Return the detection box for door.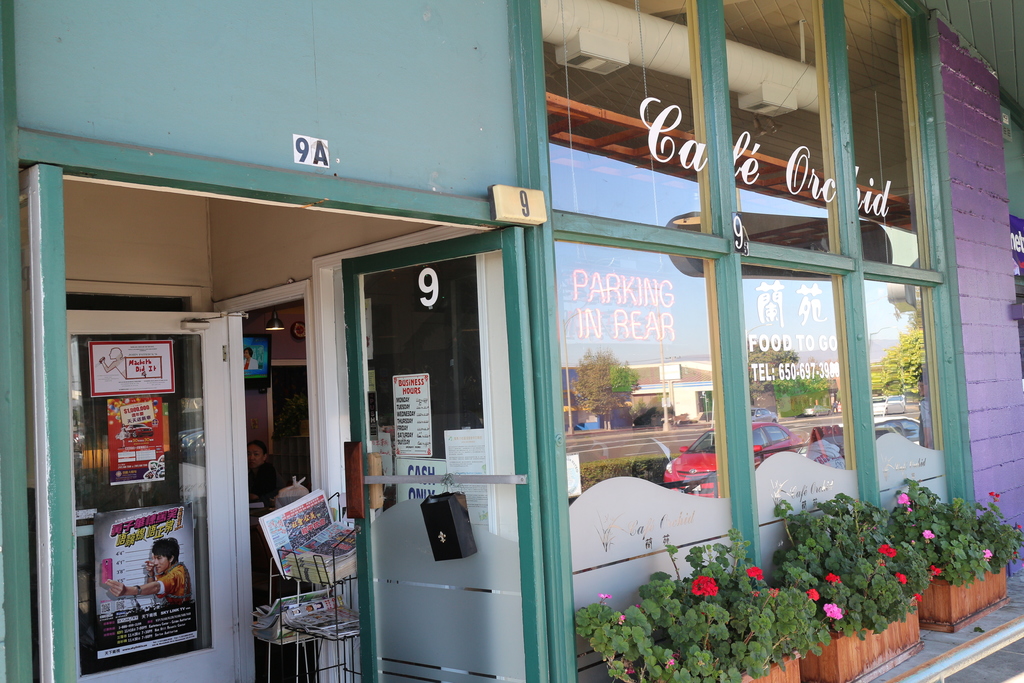
Rect(67, 309, 246, 682).
